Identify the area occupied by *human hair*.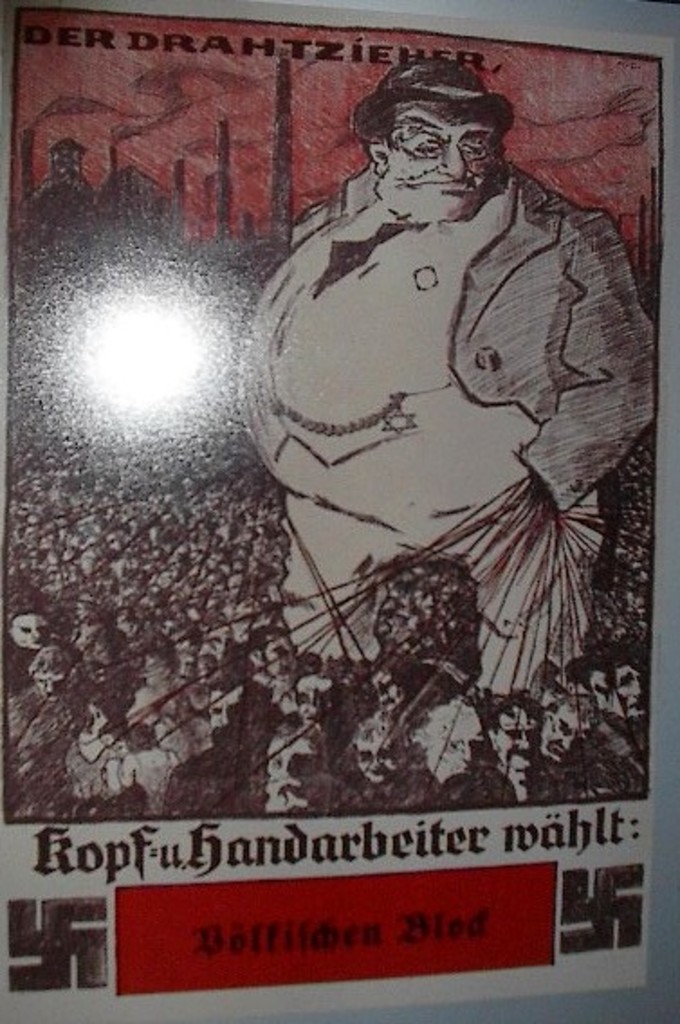
Area: (5,606,52,629).
